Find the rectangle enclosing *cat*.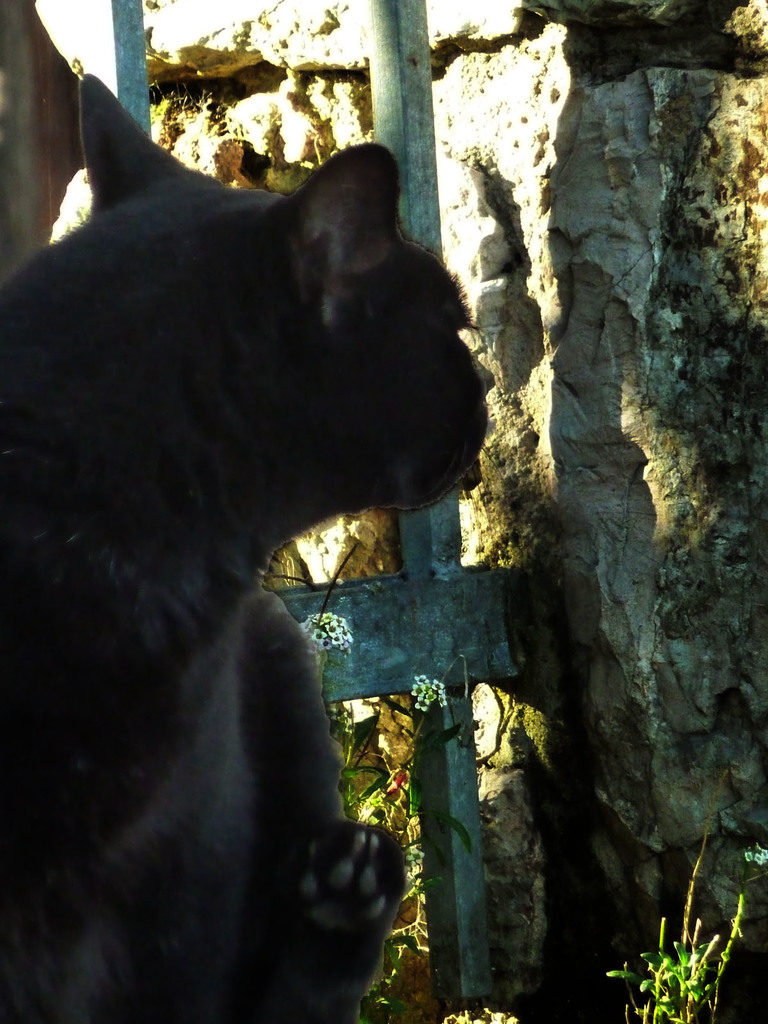
(0, 59, 489, 1020).
